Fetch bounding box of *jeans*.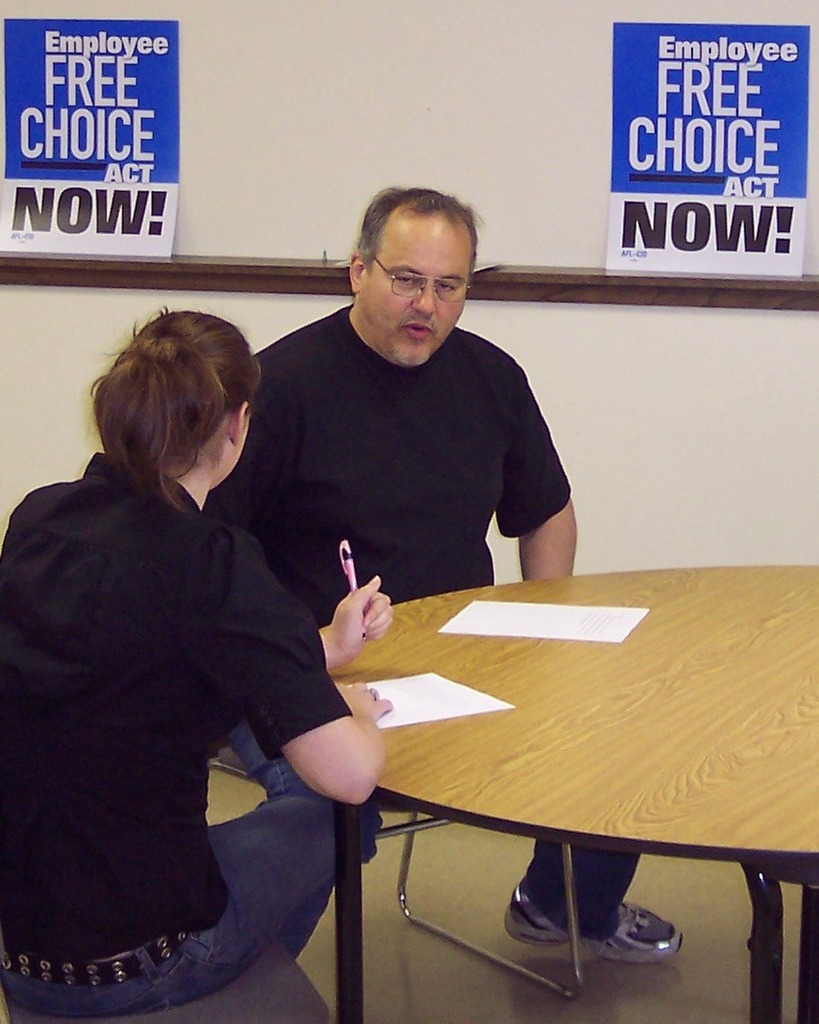
Bbox: [left=0, top=795, right=342, bottom=1023].
